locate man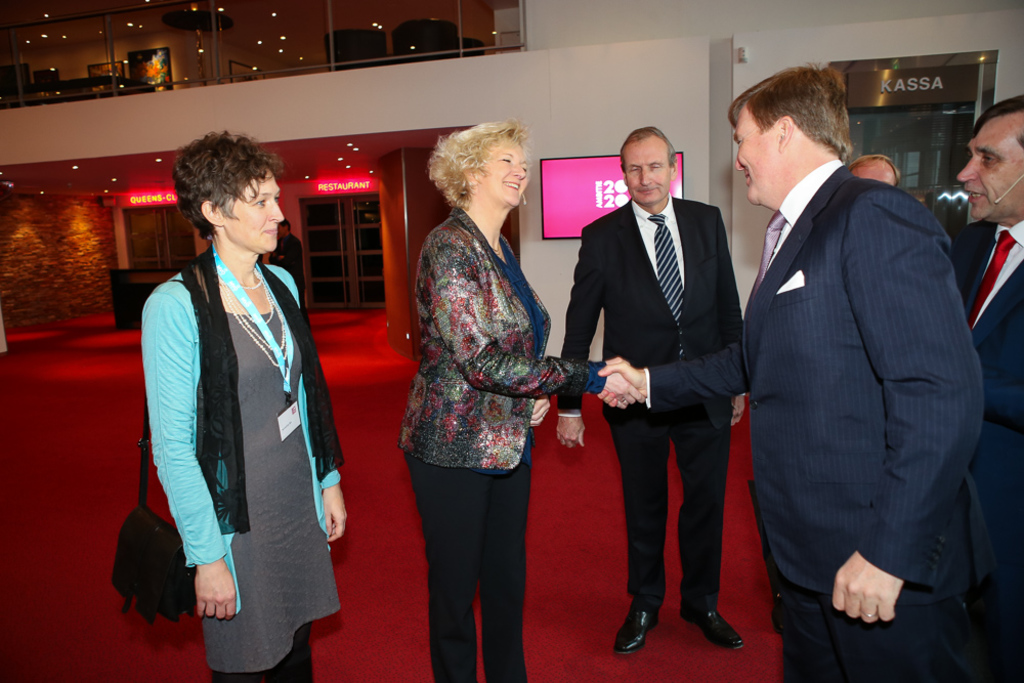
(948, 94, 1023, 682)
